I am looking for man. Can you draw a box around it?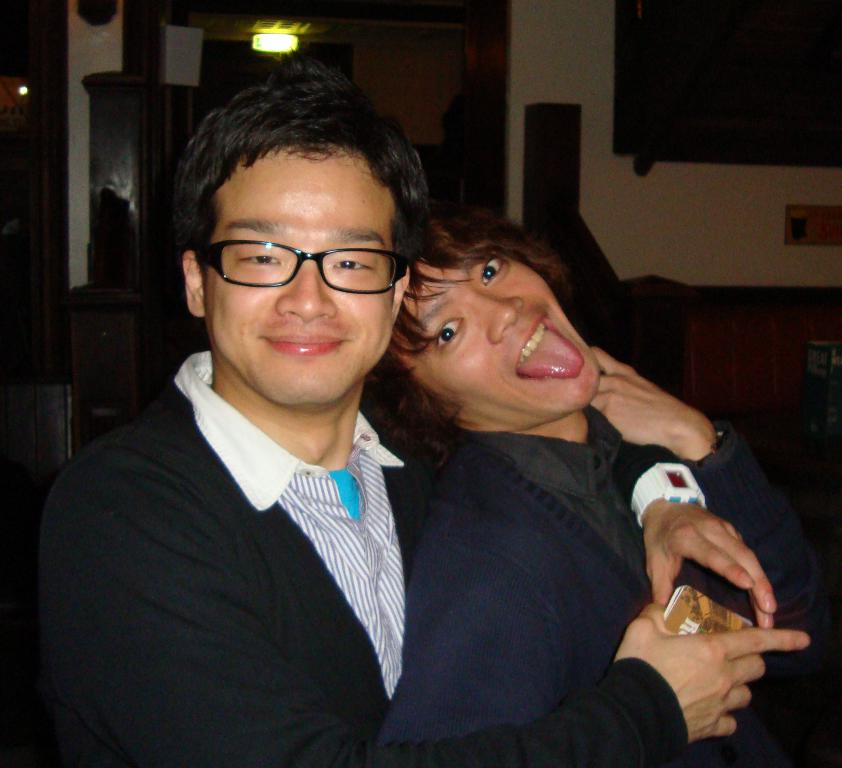
Sure, the bounding box is (x1=41, y1=72, x2=812, y2=767).
